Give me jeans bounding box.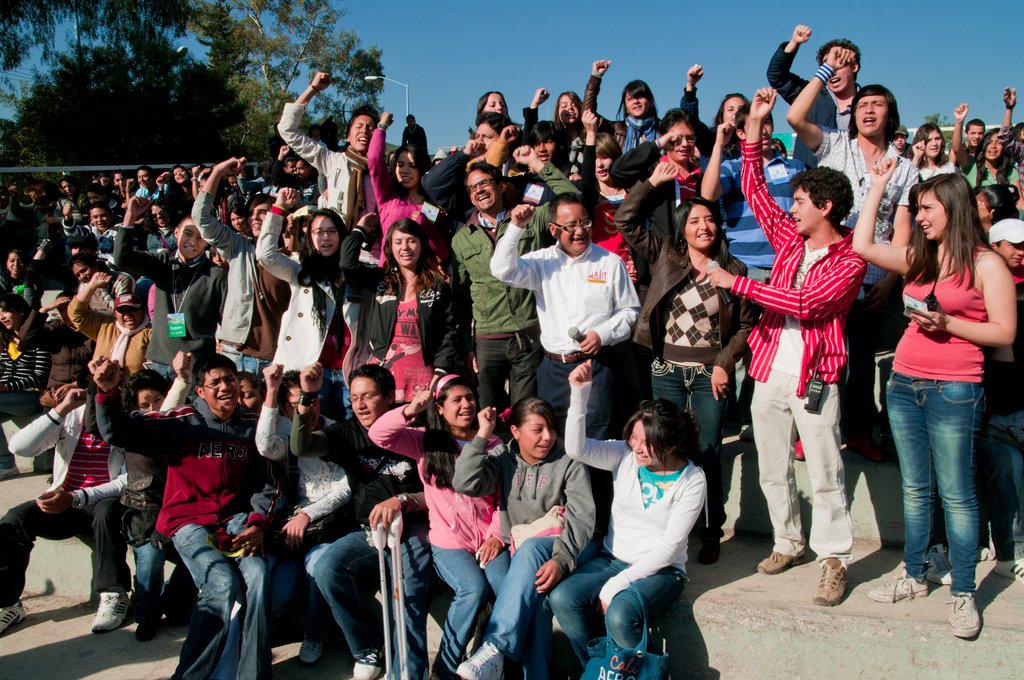
[x1=490, y1=537, x2=561, y2=679].
